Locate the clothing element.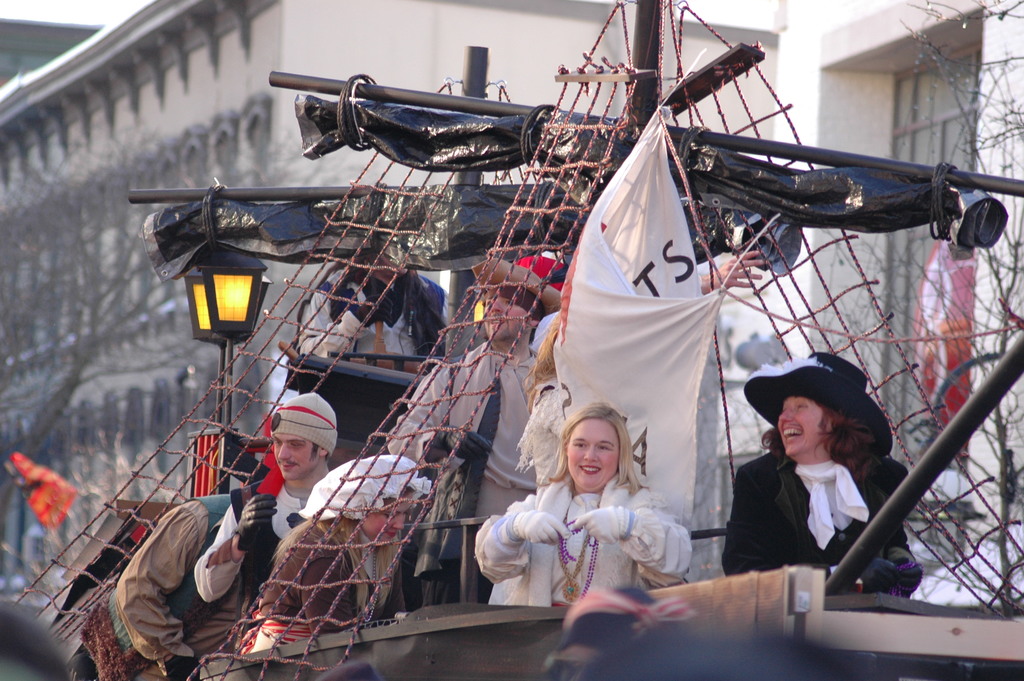
Element bbox: {"left": 385, "top": 354, "right": 541, "bottom": 609}.
